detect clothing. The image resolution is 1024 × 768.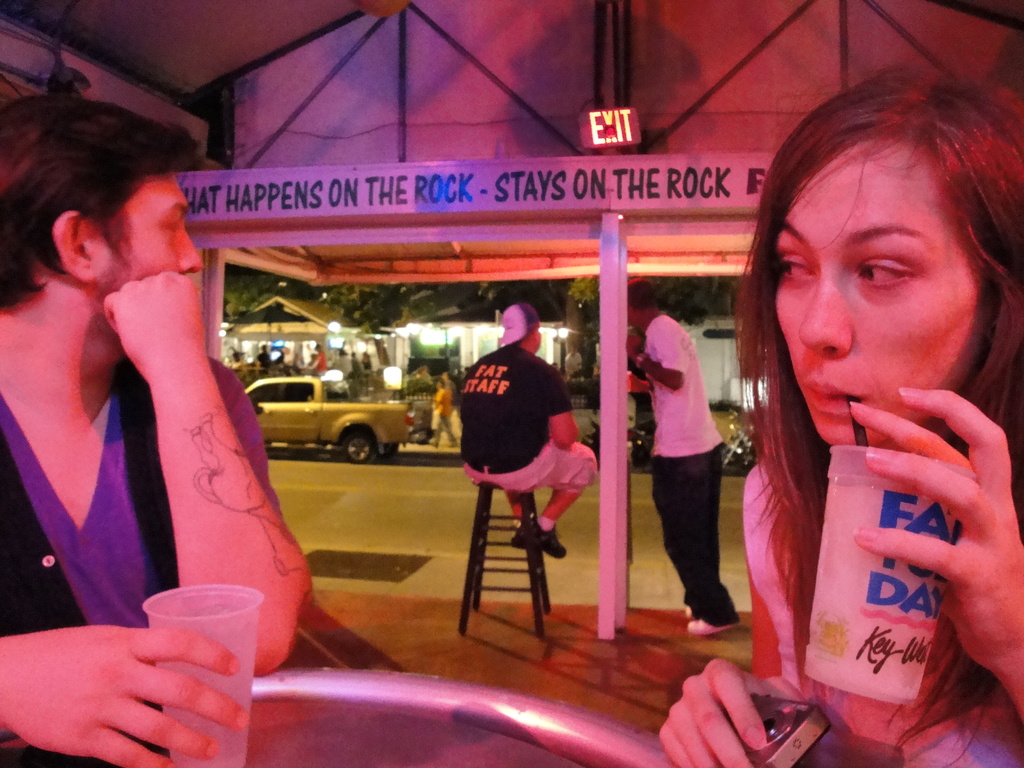
x1=645, y1=307, x2=716, y2=620.
